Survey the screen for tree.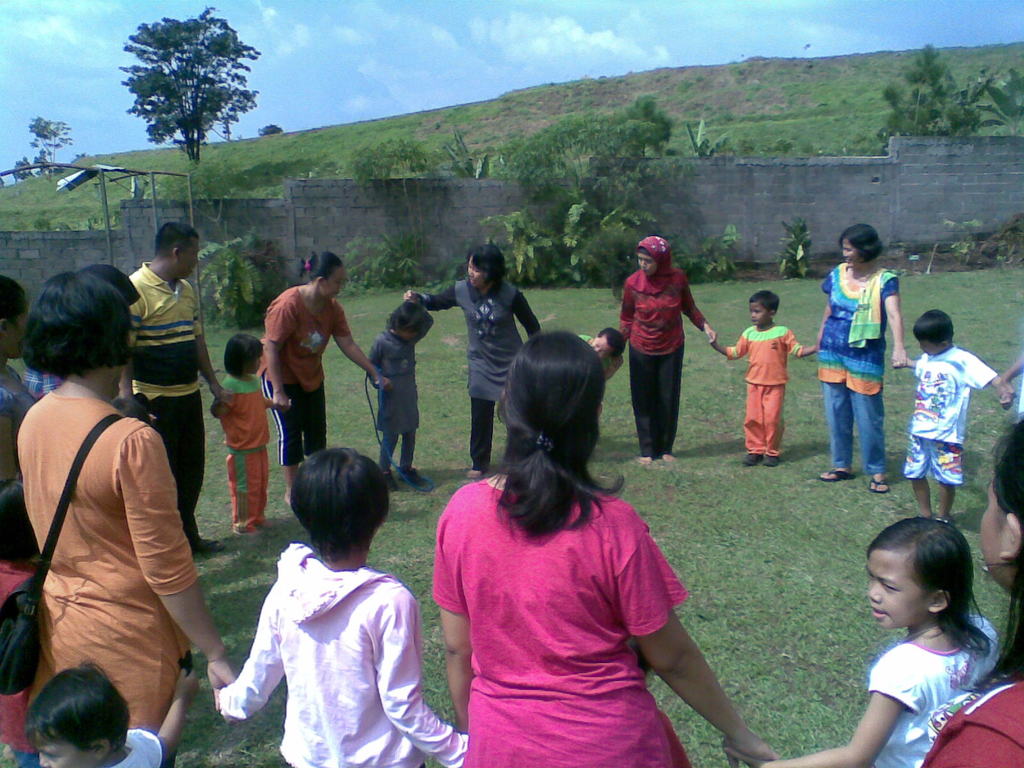
Survey found: 106:4:257:182.
